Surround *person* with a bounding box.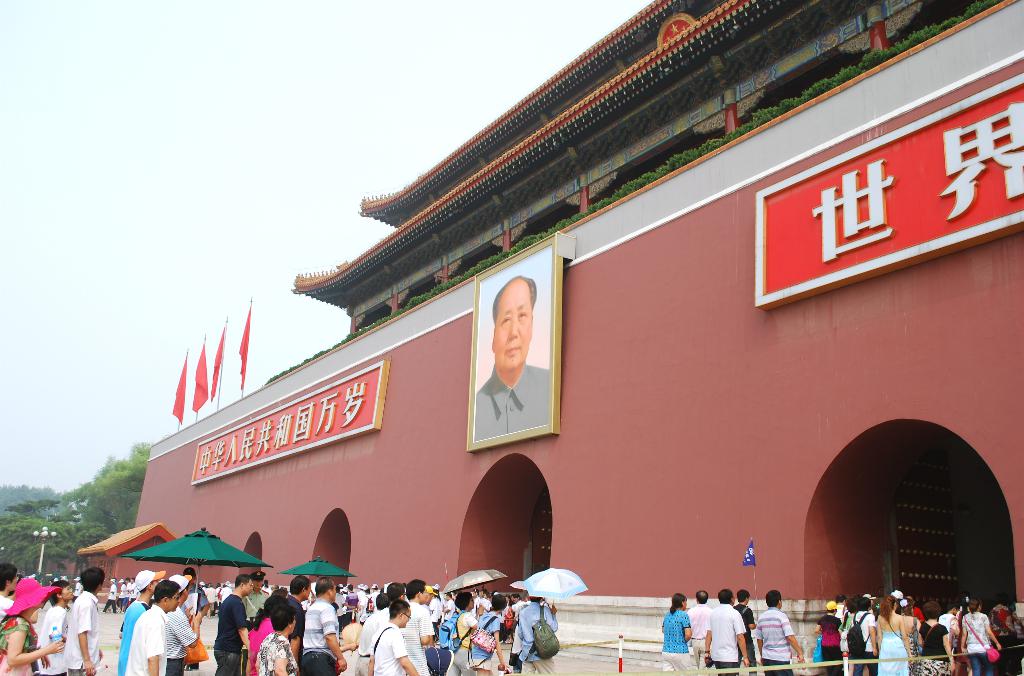
x1=692, y1=591, x2=719, y2=675.
